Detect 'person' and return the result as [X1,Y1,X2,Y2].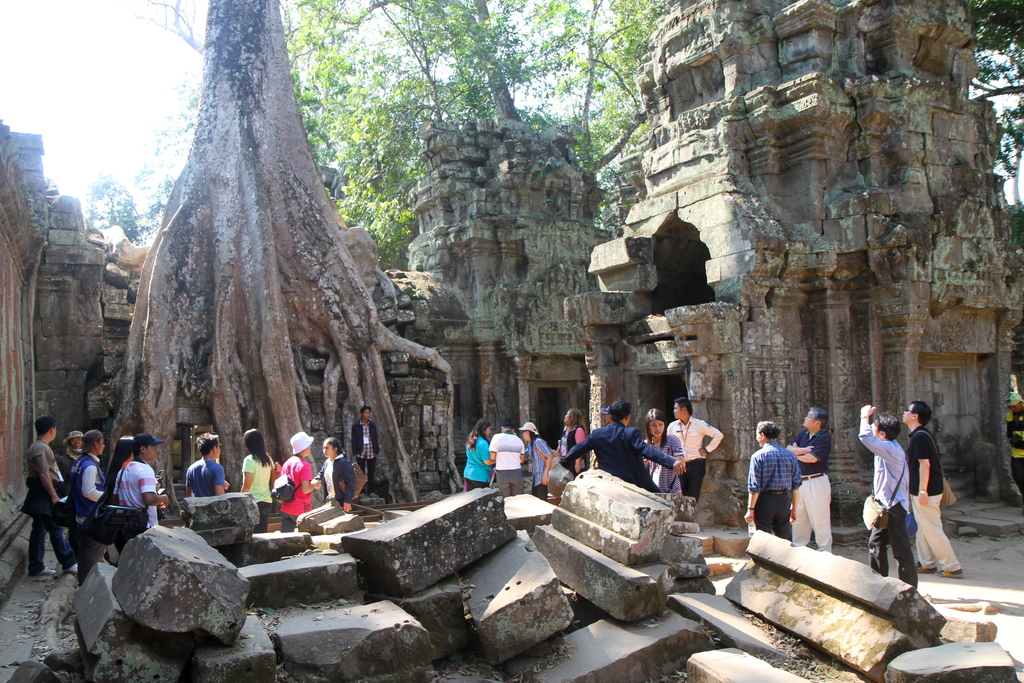
[900,399,962,580].
